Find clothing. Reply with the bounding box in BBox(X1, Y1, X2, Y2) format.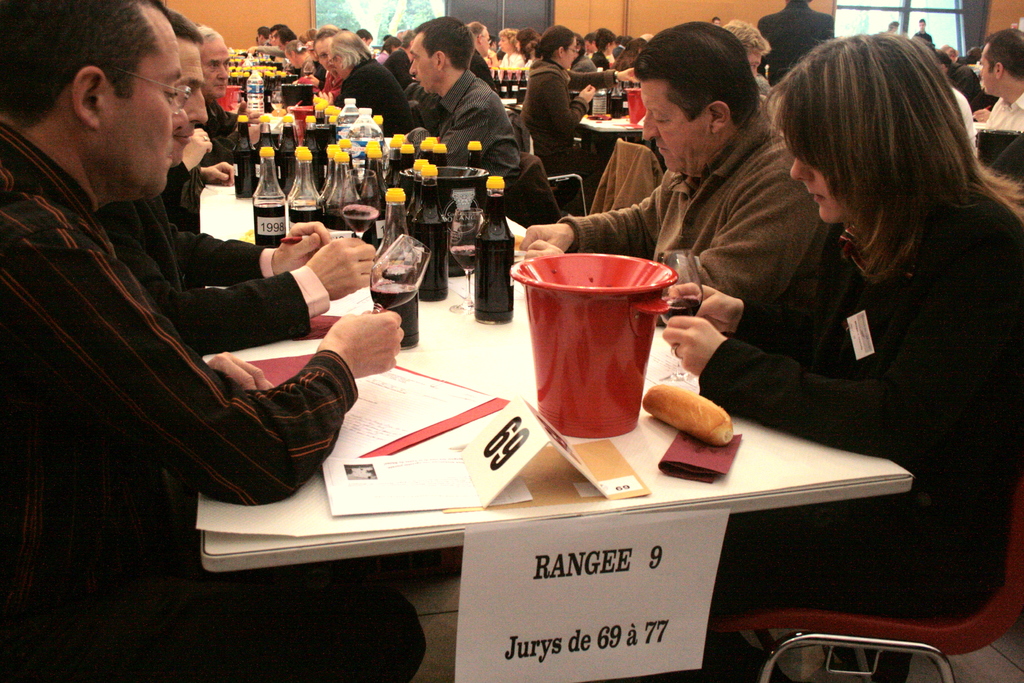
BBox(101, 186, 334, 349).
